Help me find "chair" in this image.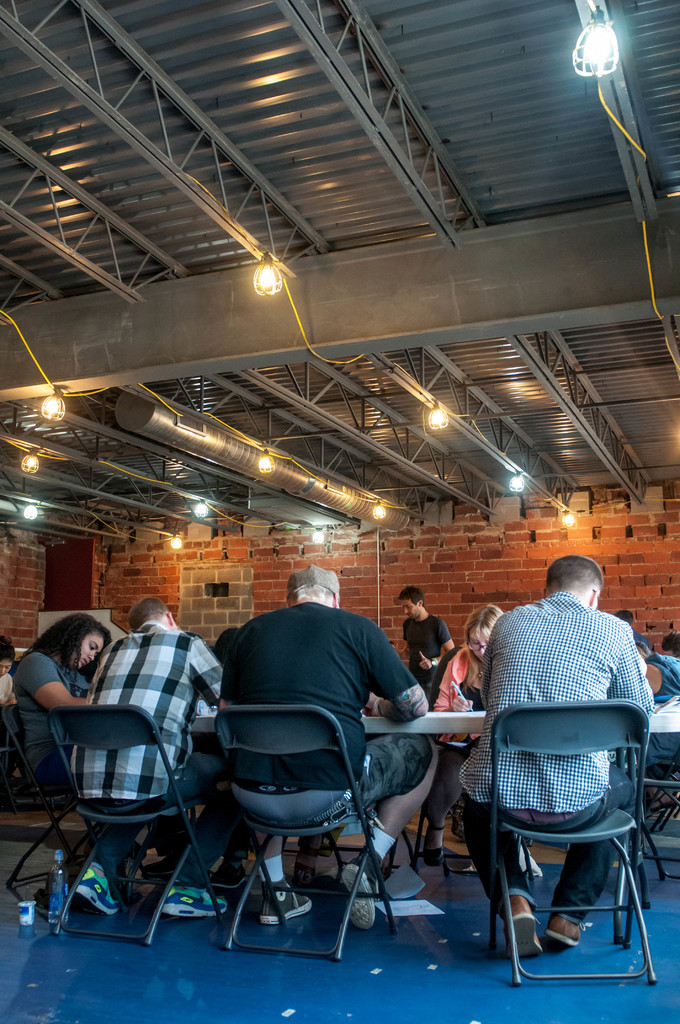
Found it: (623, 753, 679, 879).
